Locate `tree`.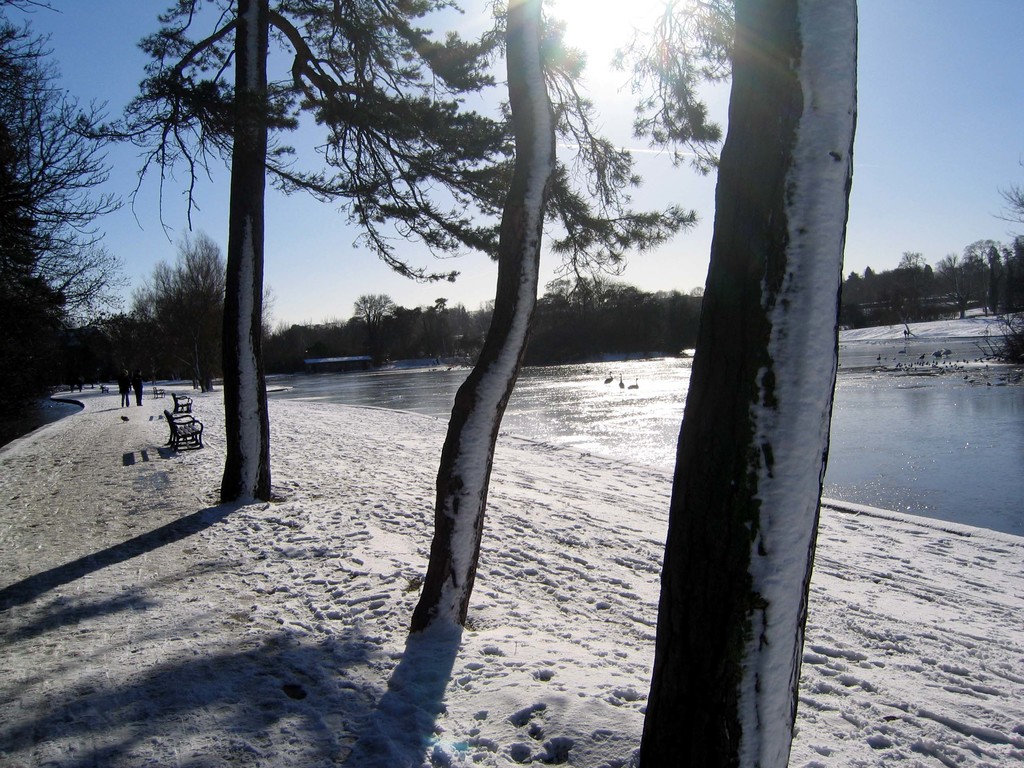
Bounding box: BBox(990, 150, 1023, 230).
